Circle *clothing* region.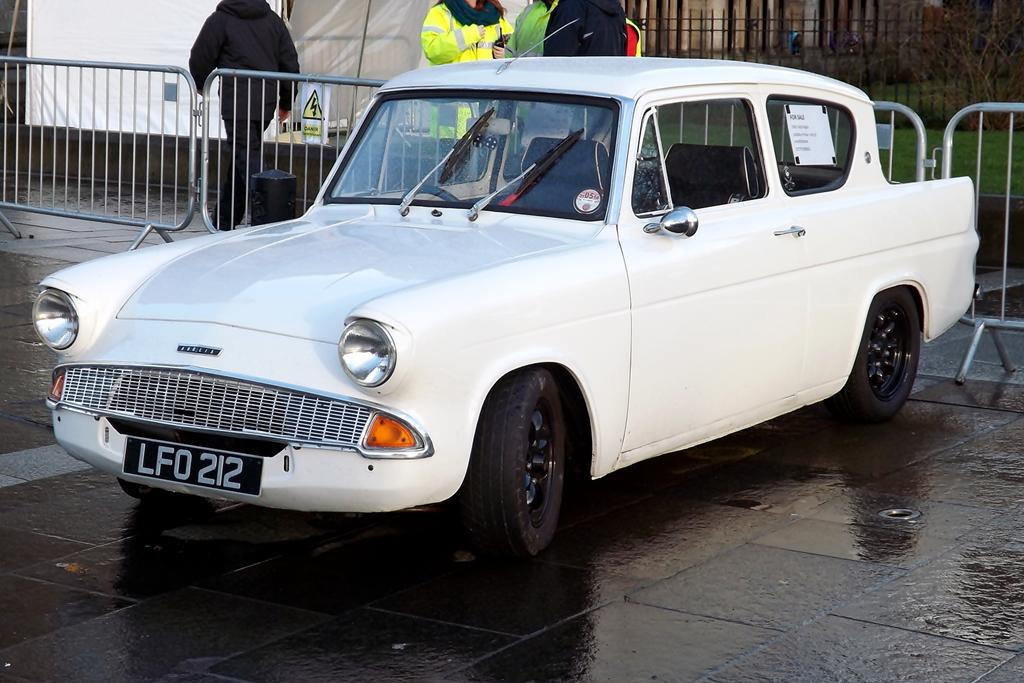
Region: (502,0,626,59).
